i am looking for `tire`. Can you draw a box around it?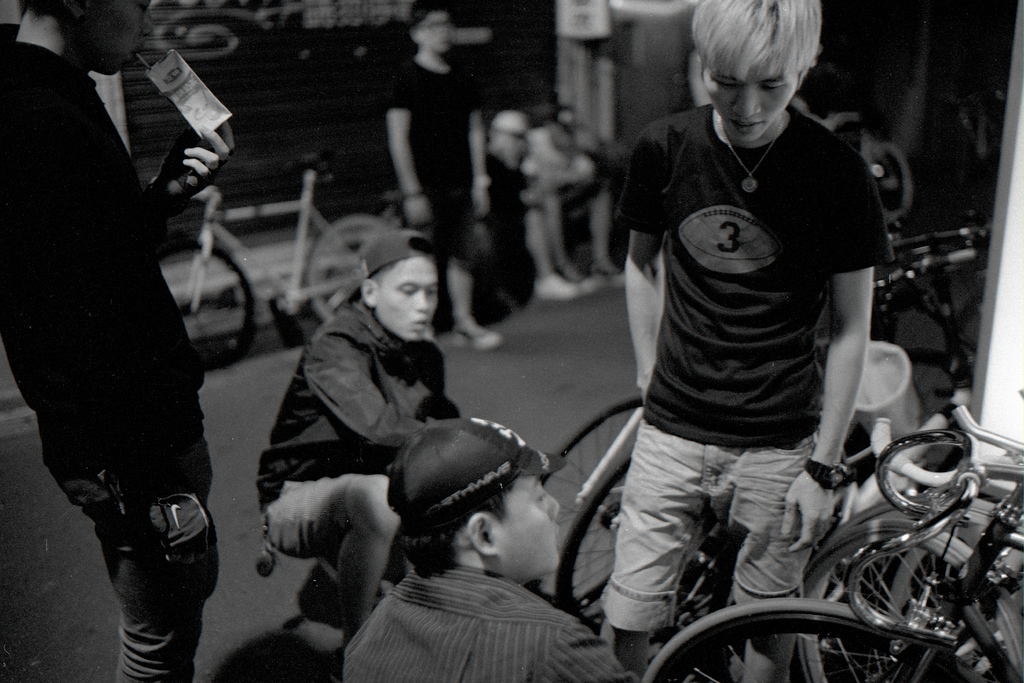
Sure, the bounding box is [158, 242, 255, 368].
